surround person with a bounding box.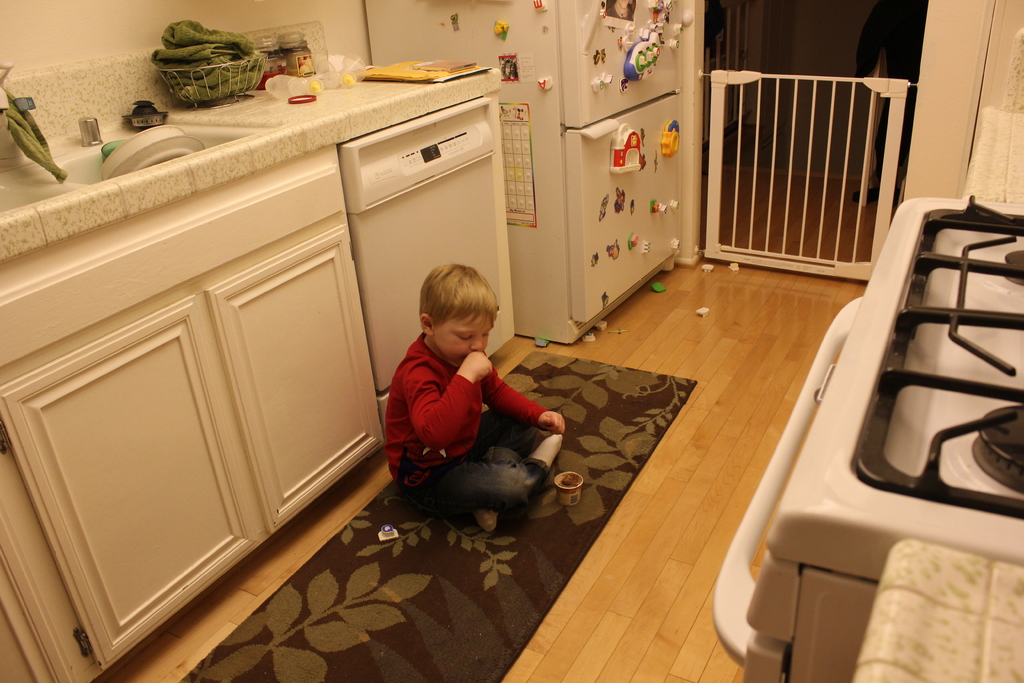
detection(378, 264, 568, 531).
